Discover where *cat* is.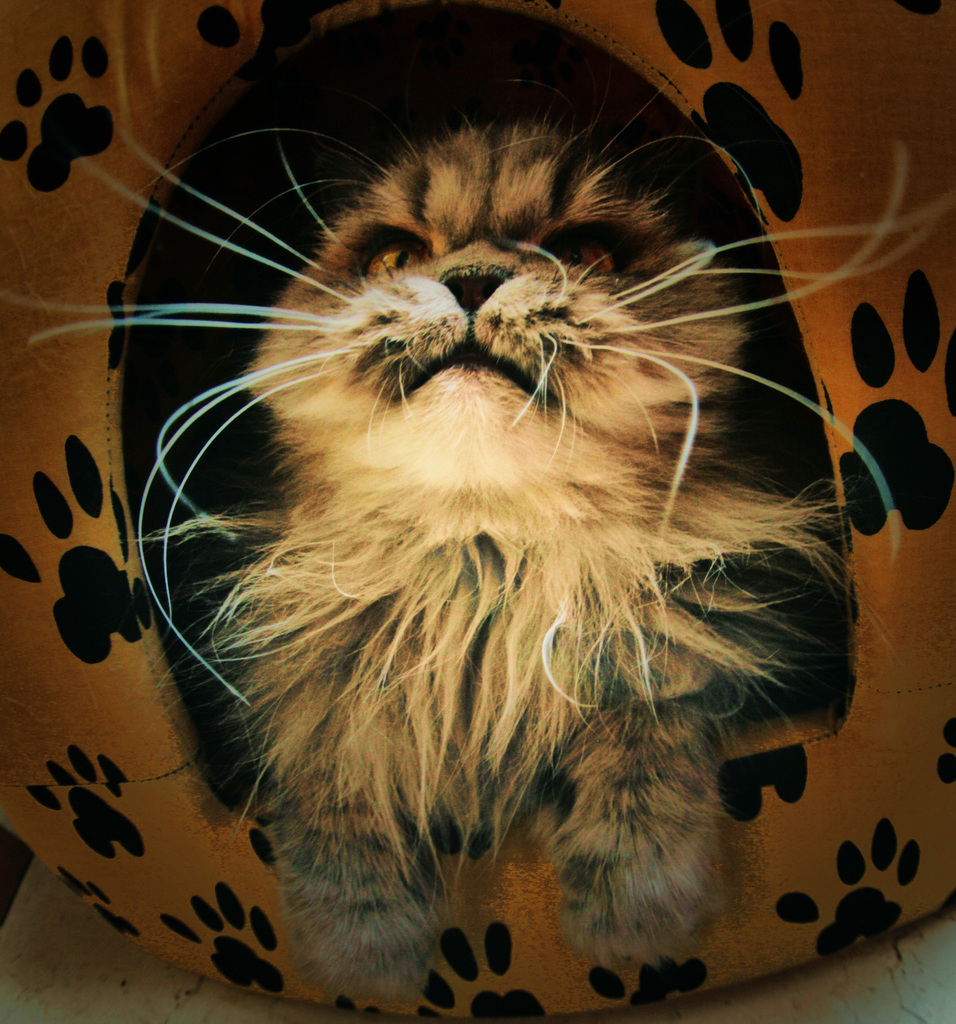
Discovered at crop(0, 88, 950, 1020).
